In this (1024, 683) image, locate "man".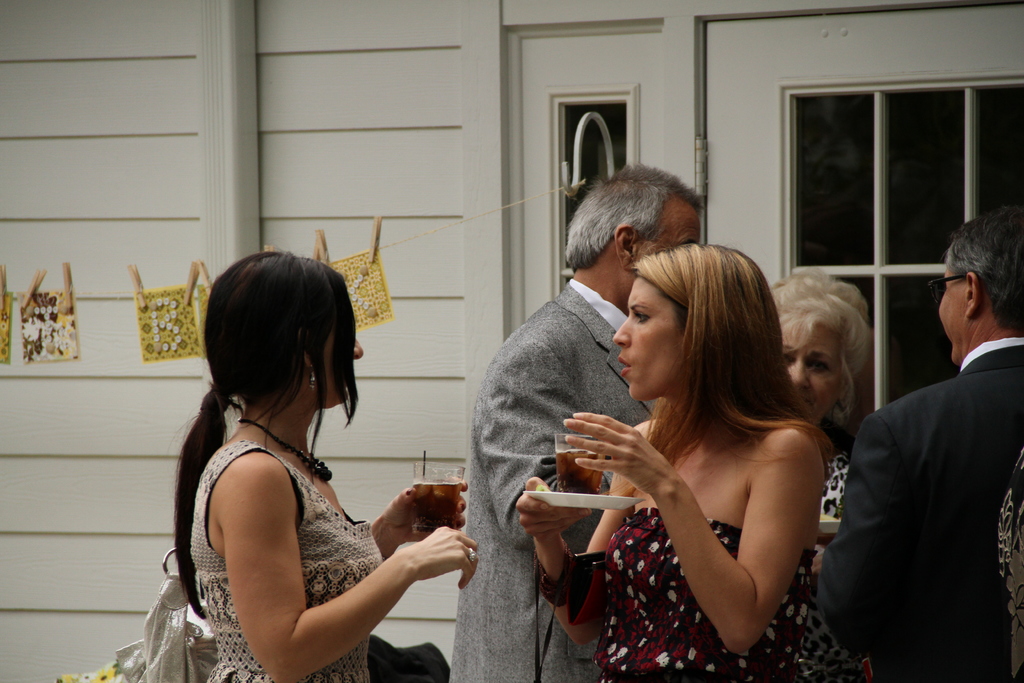
Bounding box: {"left": 439, "top": 160, "right": 708, "bottom": 682}.
